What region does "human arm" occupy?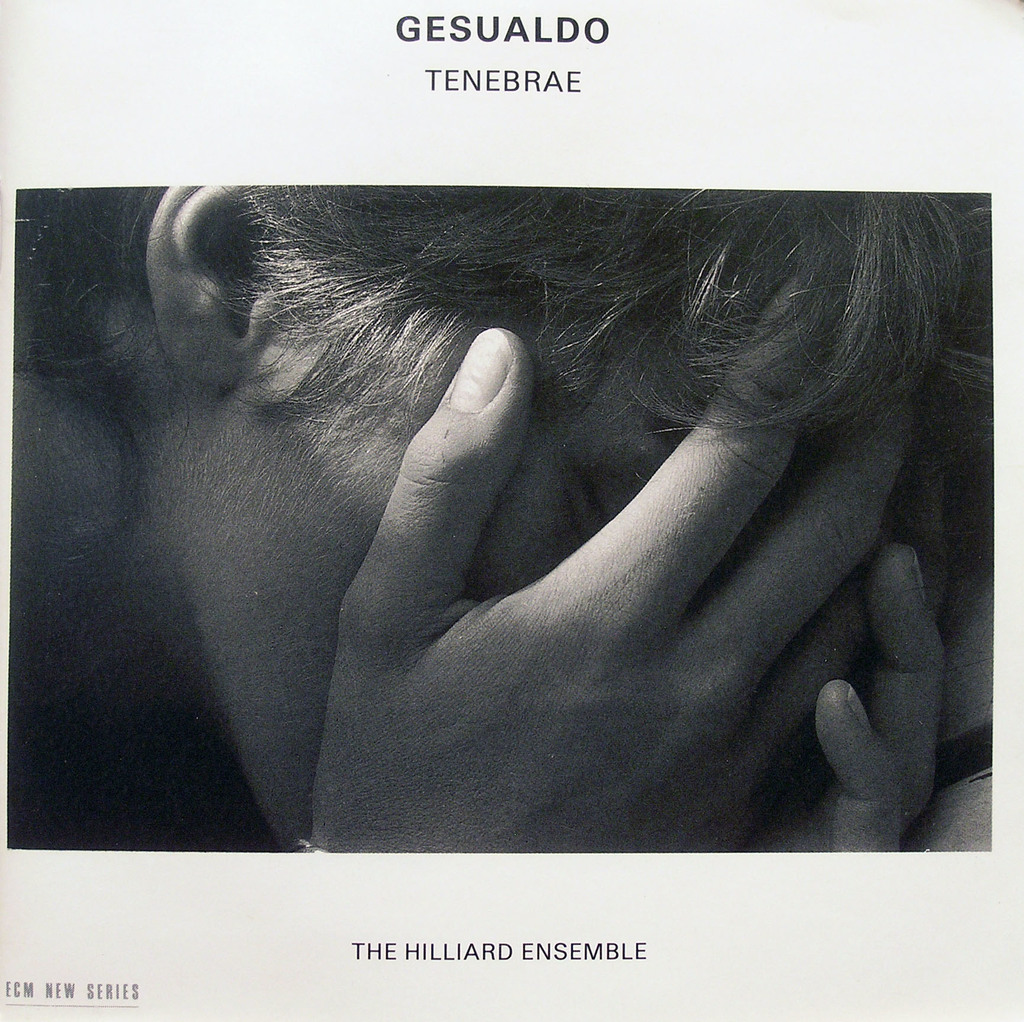
region(781, 476, 948, 863).
